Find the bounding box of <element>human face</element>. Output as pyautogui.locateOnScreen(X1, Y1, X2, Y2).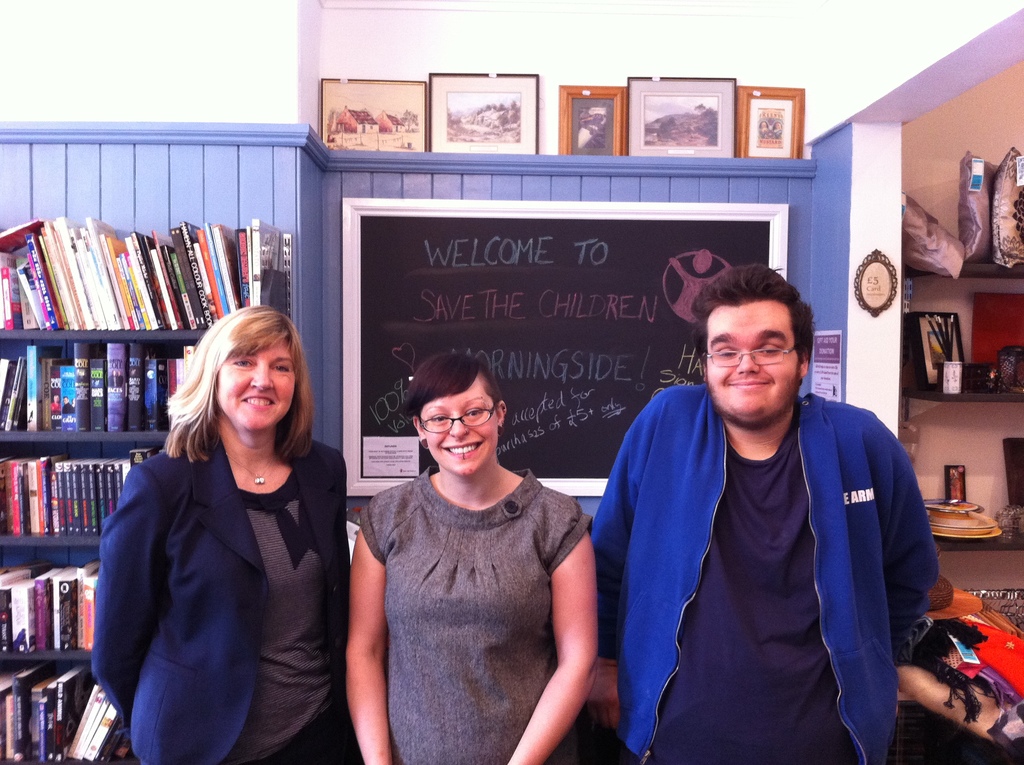
pyautogui.locateOnScreen(419, 384, 497, 475).
